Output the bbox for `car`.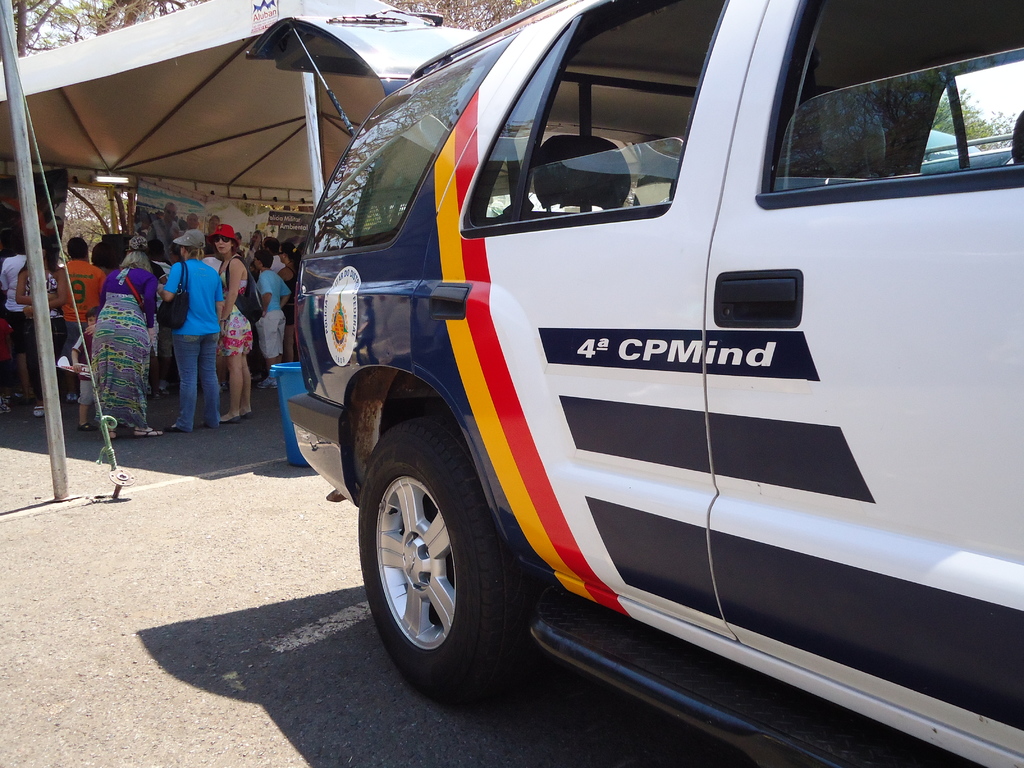
BBox(285, 0, 1023, 767).
